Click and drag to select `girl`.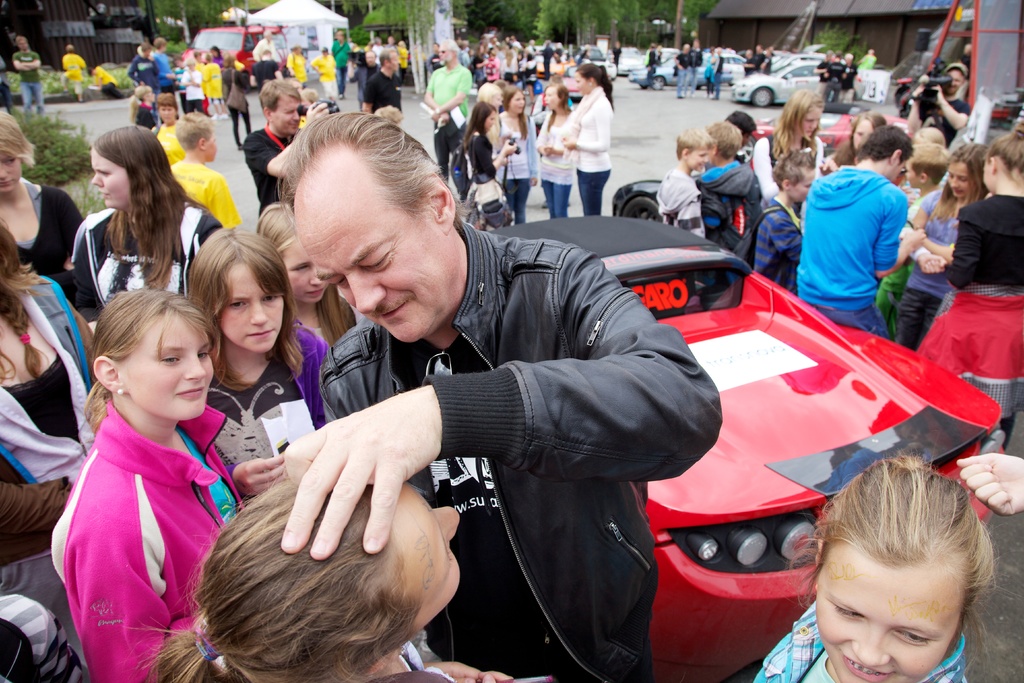
Selection: 182,227,342,503.
